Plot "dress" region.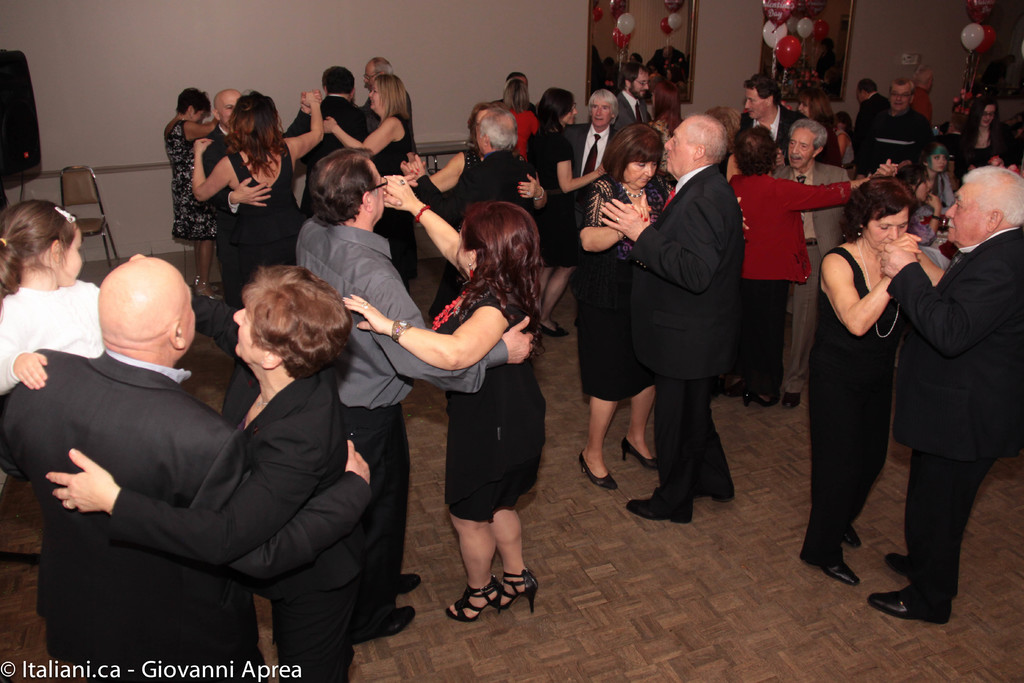
Plotted at <bbox>573, 176, 669, 400</bbox>.
